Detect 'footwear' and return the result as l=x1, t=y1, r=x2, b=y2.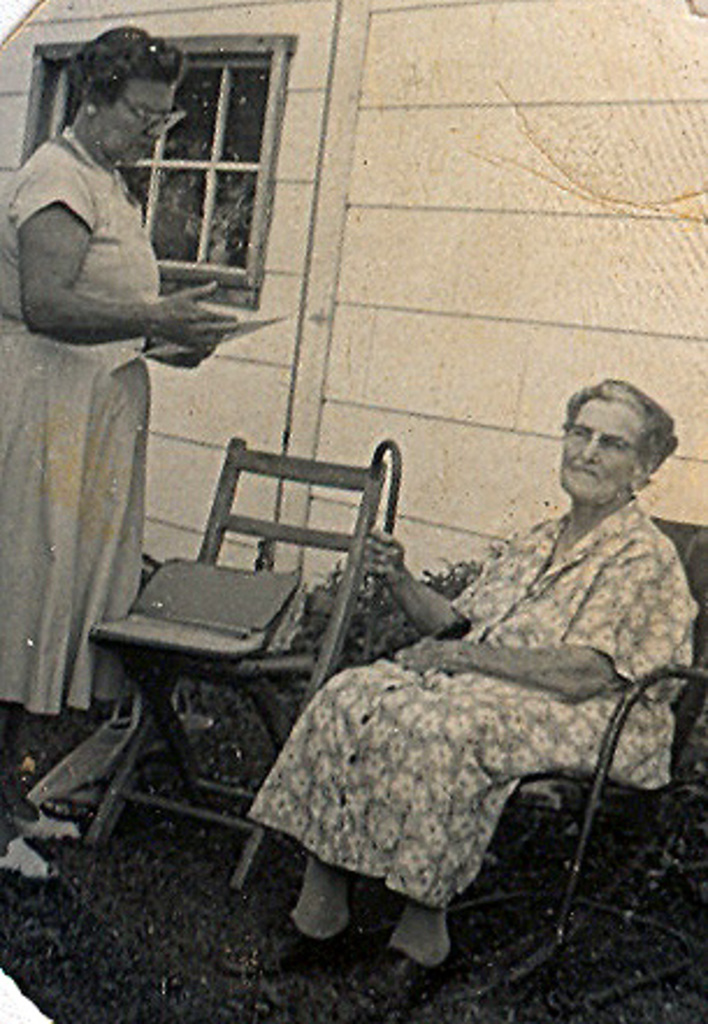
l=2, t=834, r=58, b=887.
